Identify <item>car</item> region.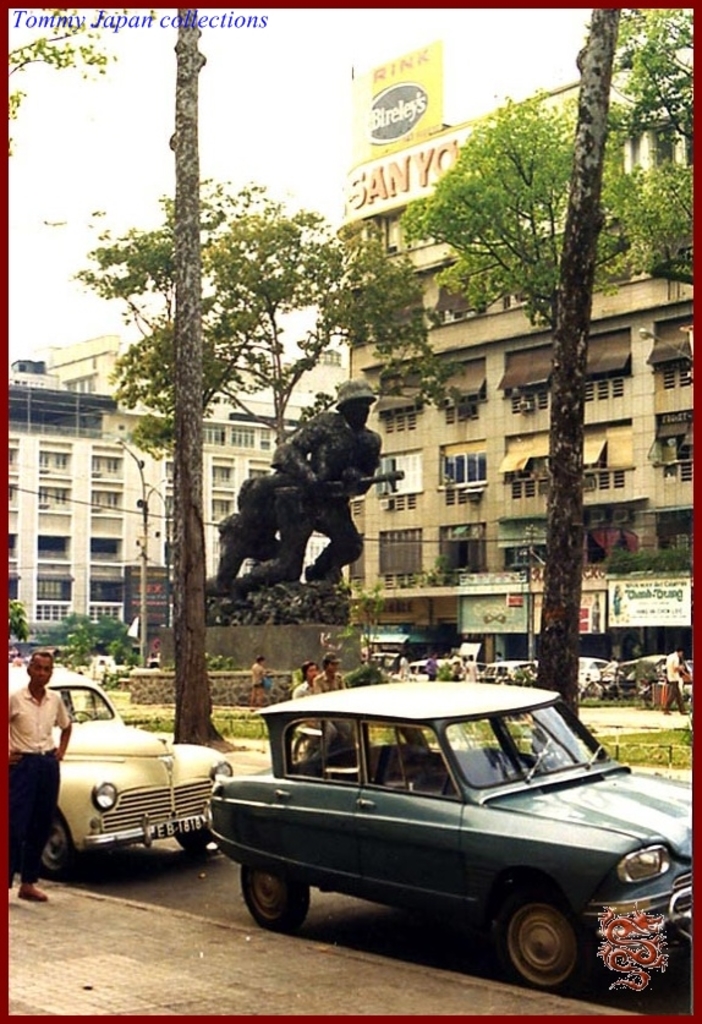
Region: pyautogui.locateOnScreen(9, 662, 229, 883).
